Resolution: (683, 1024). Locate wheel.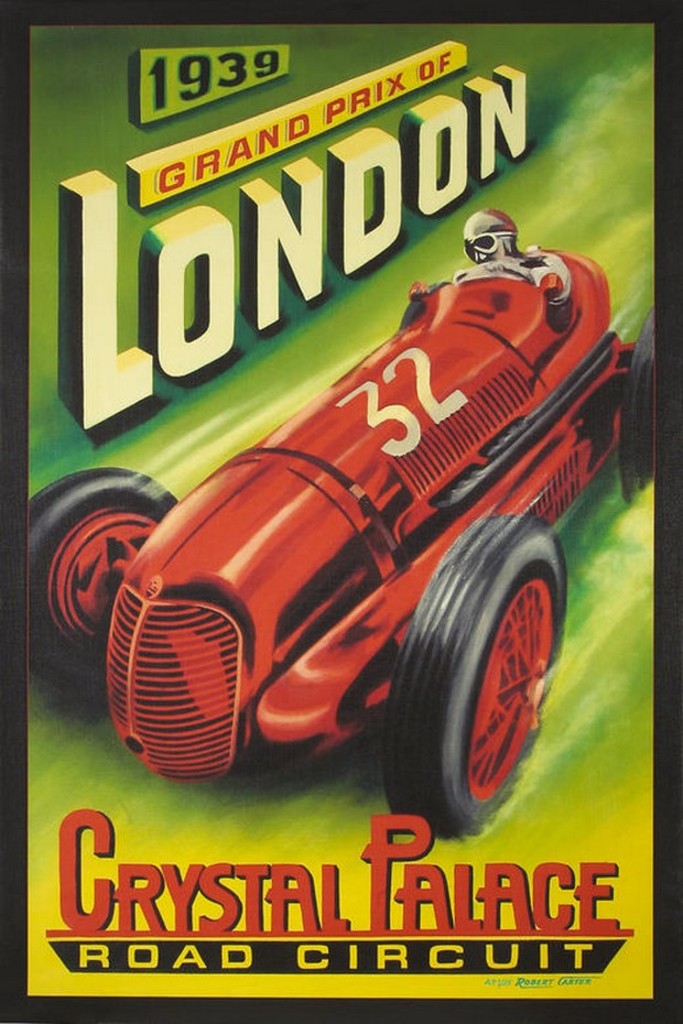
[1, 461, 177, 706].
